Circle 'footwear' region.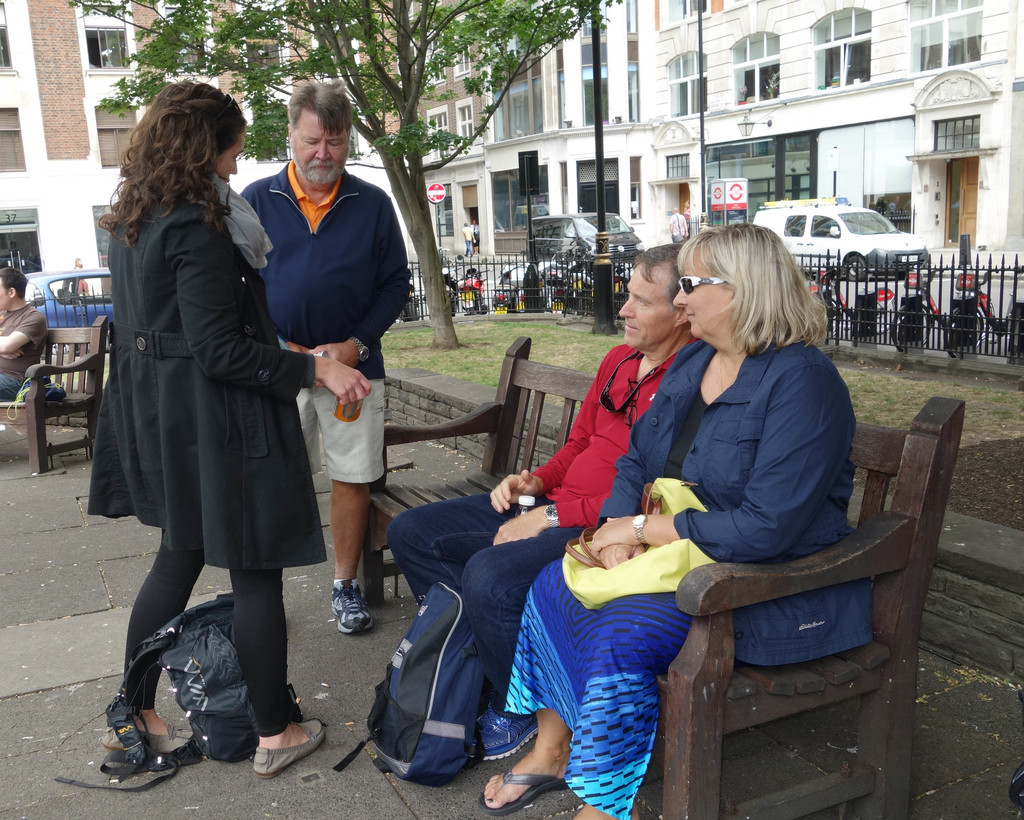
Region: crop(100, 724, 205, 755).
